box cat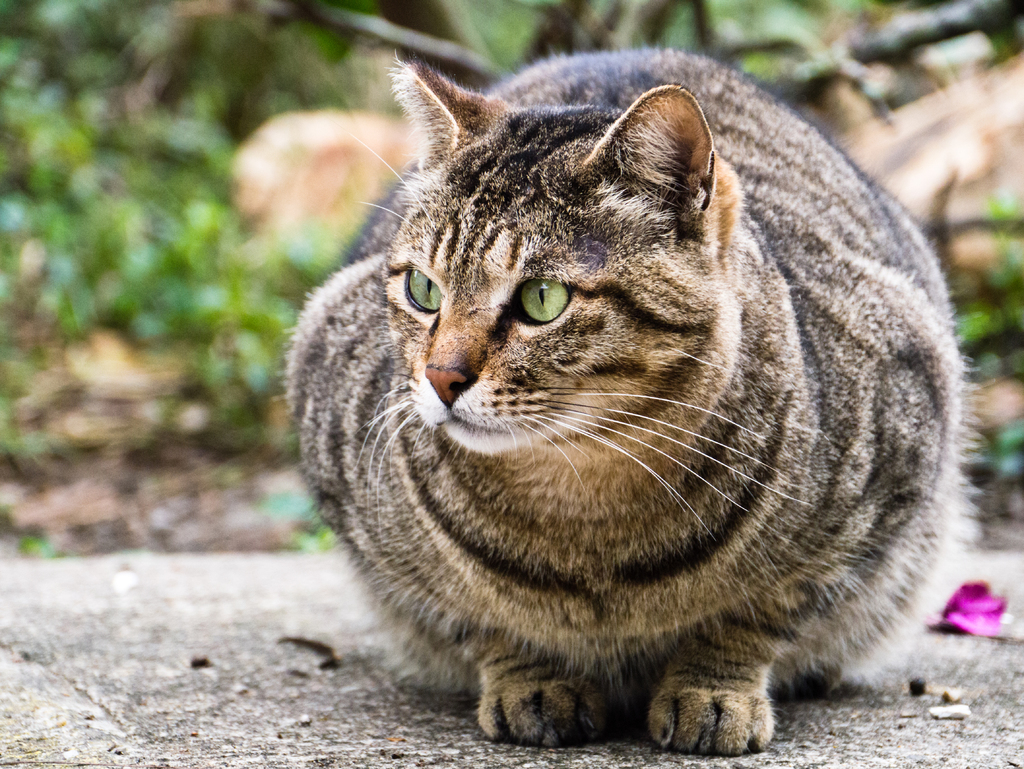
BBox(268, 42, 990, 758)
